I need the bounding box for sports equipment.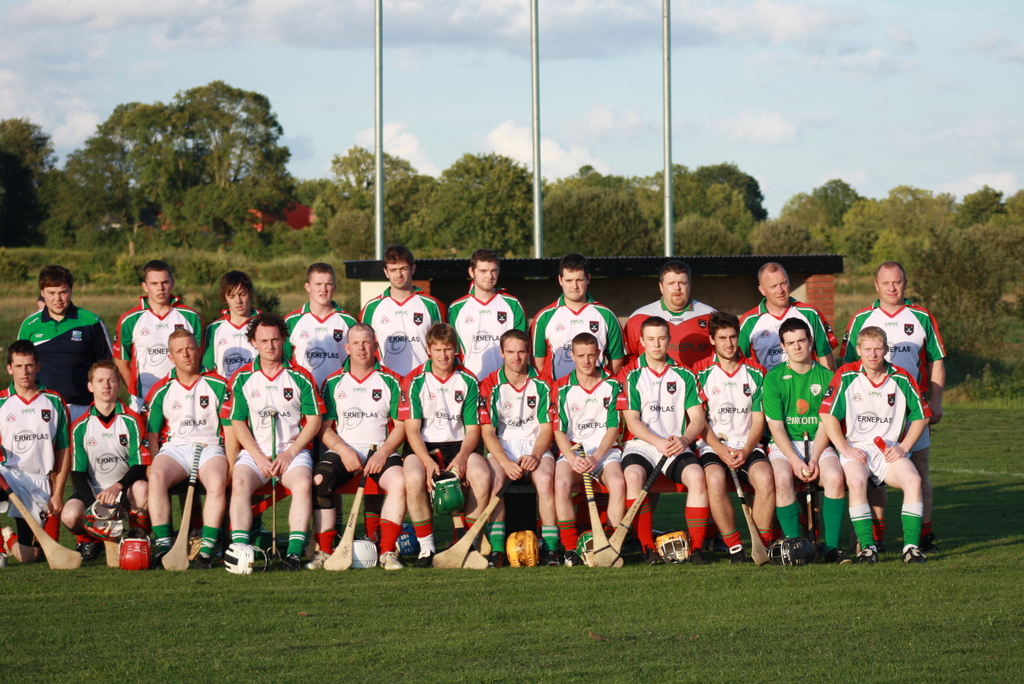
Here it is: locate(351, 538, 371, 573).
